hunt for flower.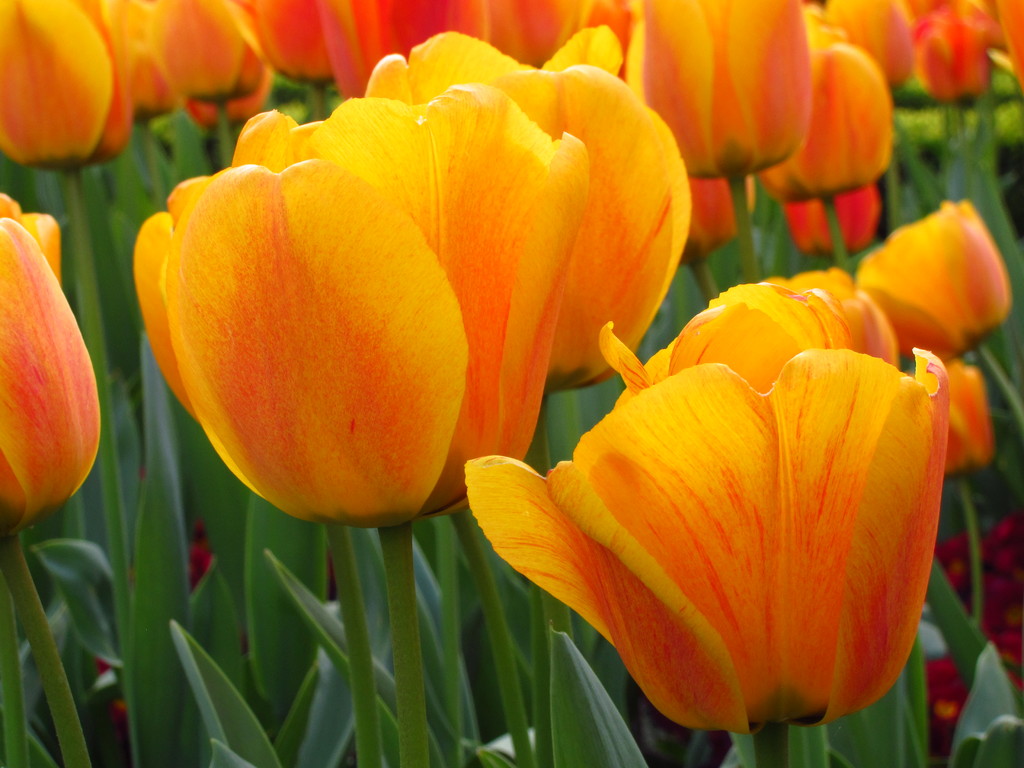
Hunted down at rect(251, 0, 340, 88).
